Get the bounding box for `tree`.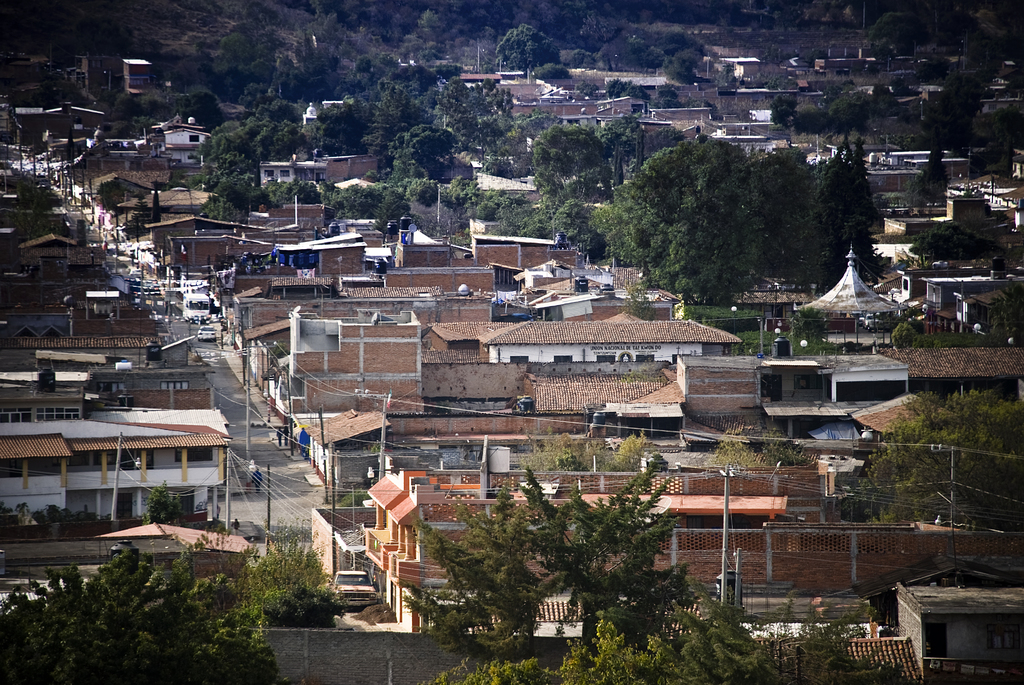
<bbox>978, 276, 1023, 333</bbox>.
